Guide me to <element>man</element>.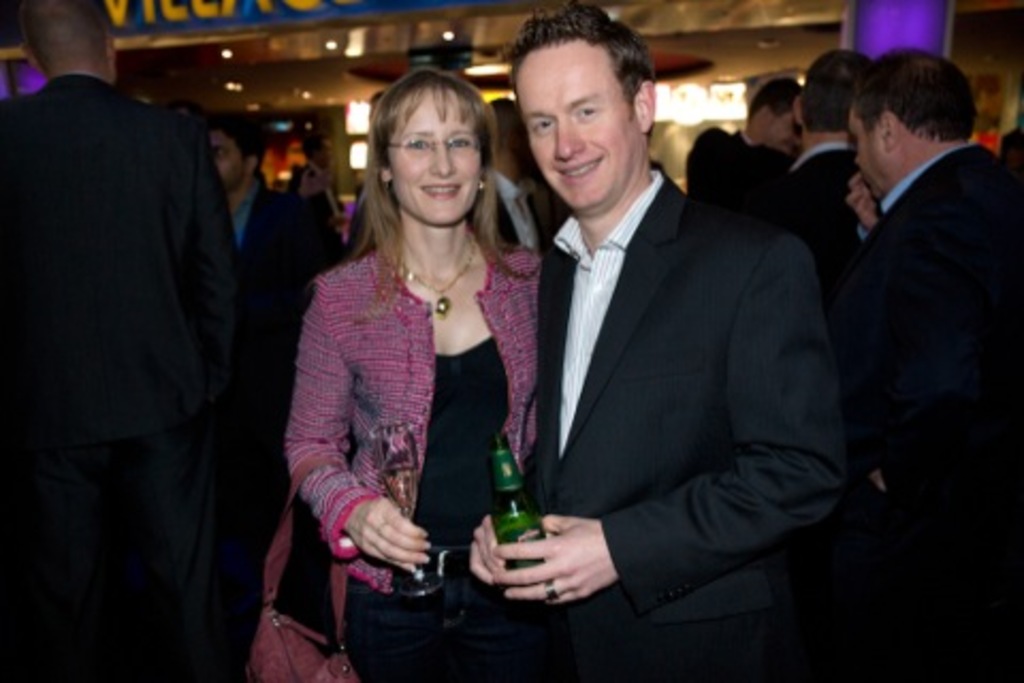
Guidance: <box>469,0,845,679</box>.
